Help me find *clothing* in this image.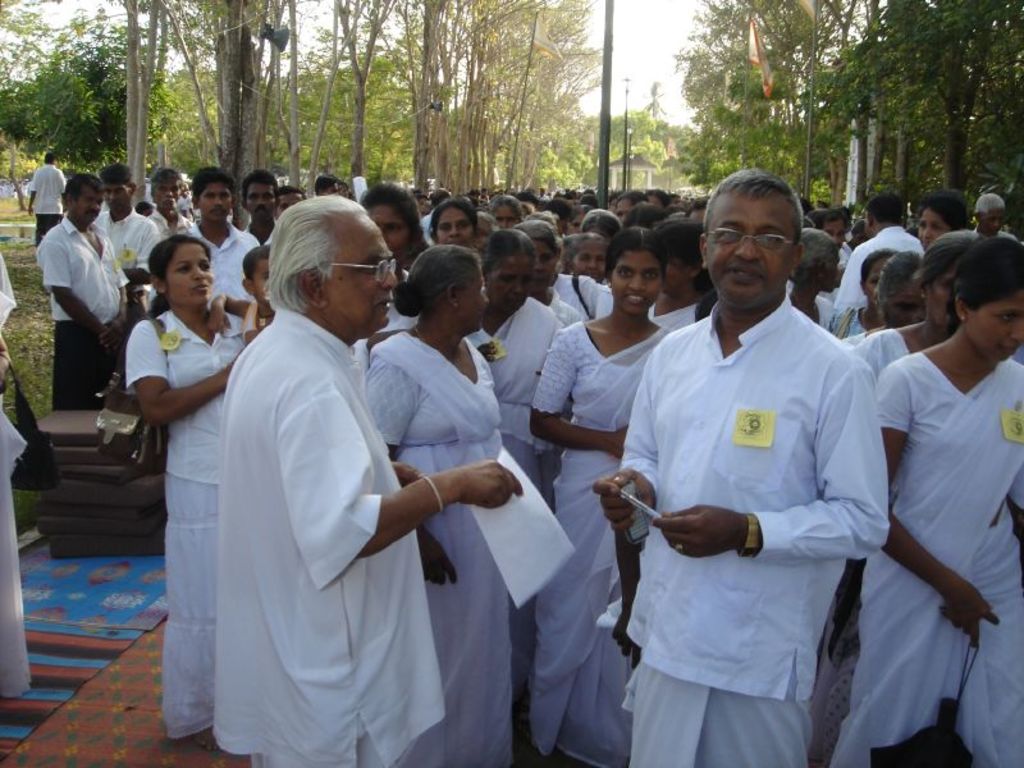
Found it: (521,303,669,767).
